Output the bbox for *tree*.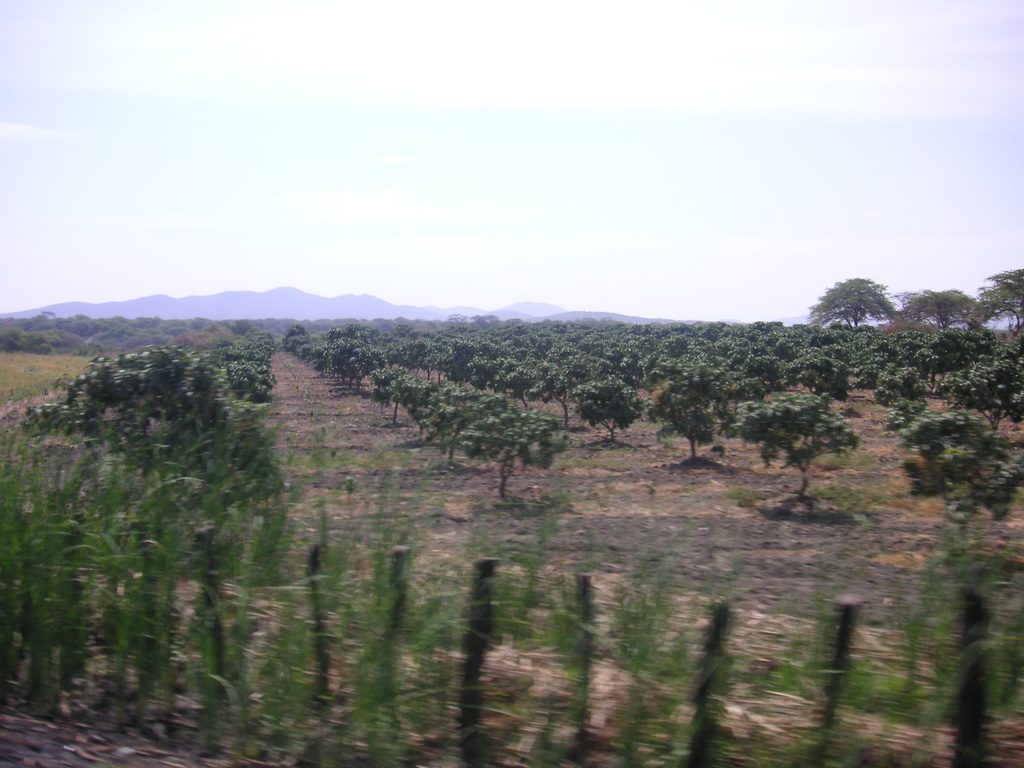
<box>810,274,898,328</box>.
